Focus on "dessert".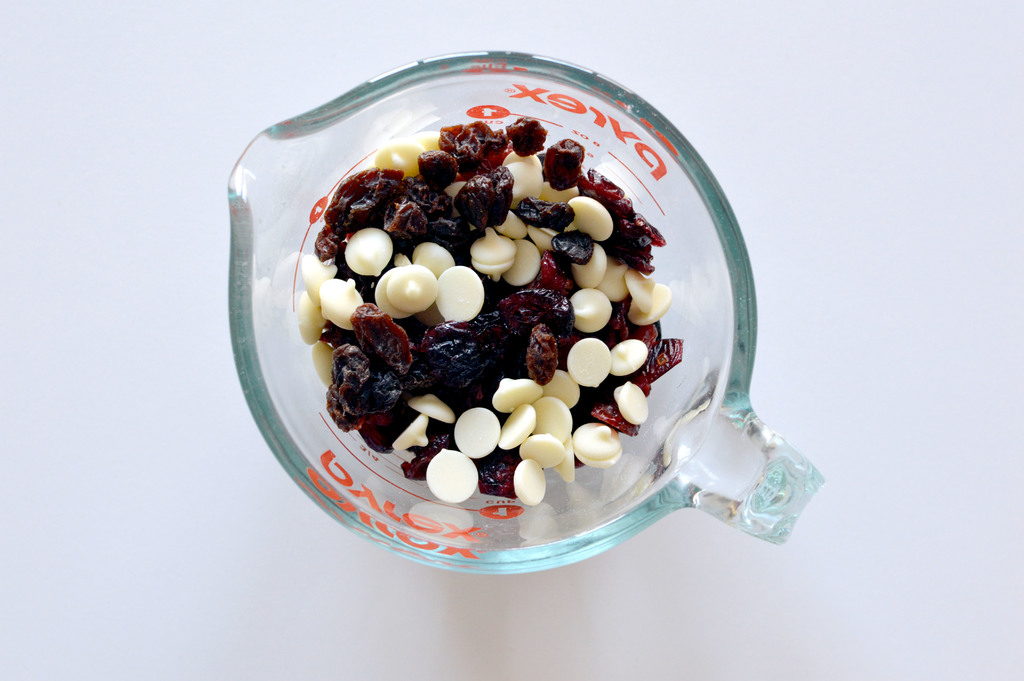
Focused at l=279, t=95, r=696, b=537.
